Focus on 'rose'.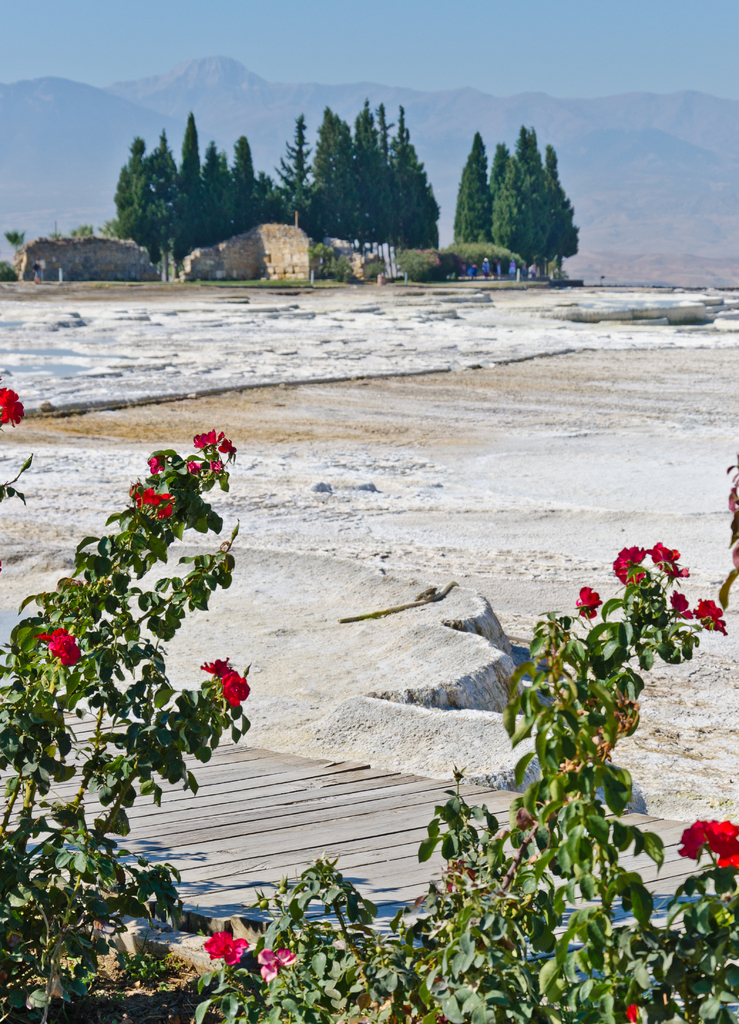
Focused at left=671, top=587, right=689, bottom=620.
